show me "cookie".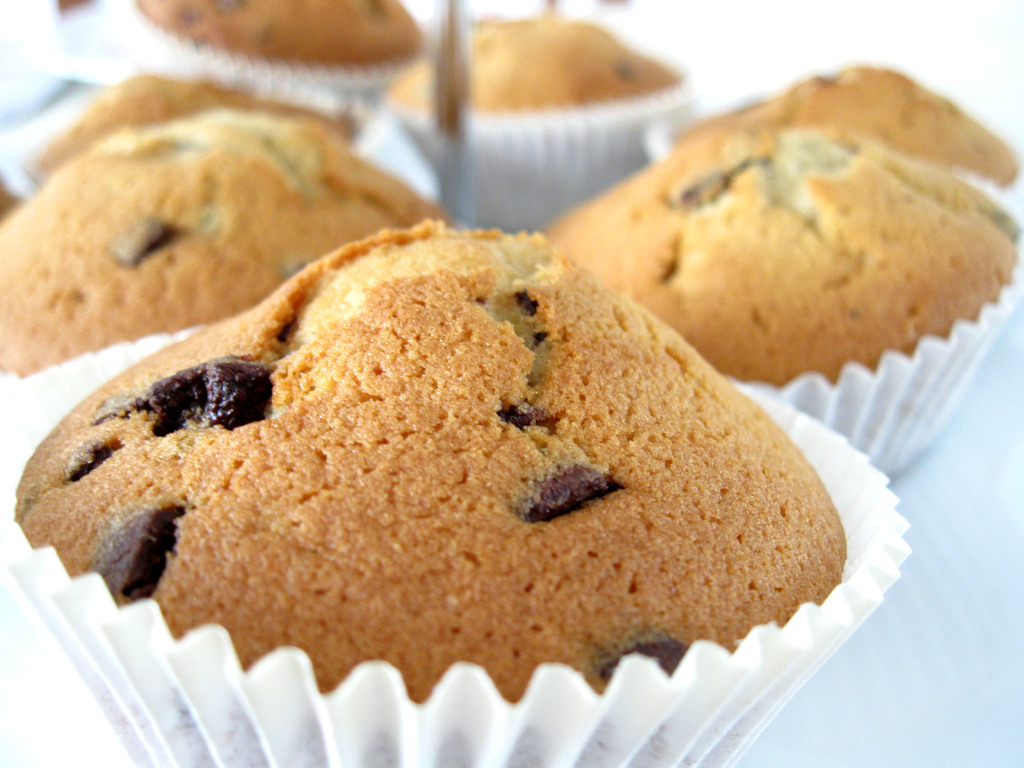
"cookie" is here: select_region(0, 99, 449, 378).
